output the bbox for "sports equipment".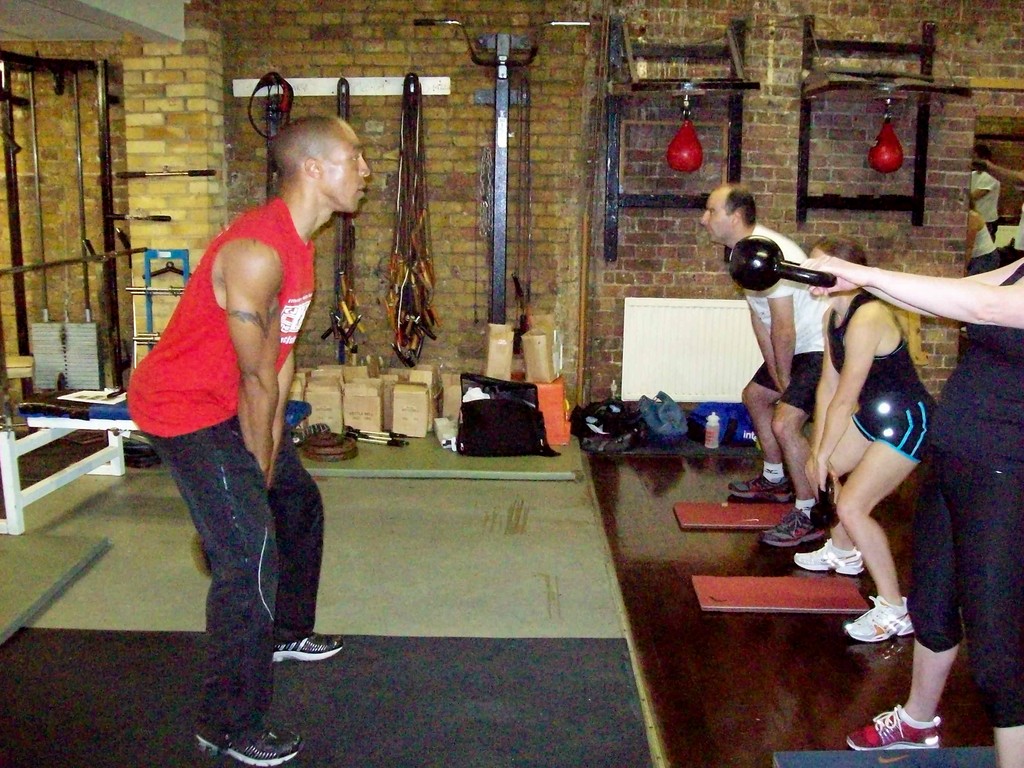
726/468/797/506.
